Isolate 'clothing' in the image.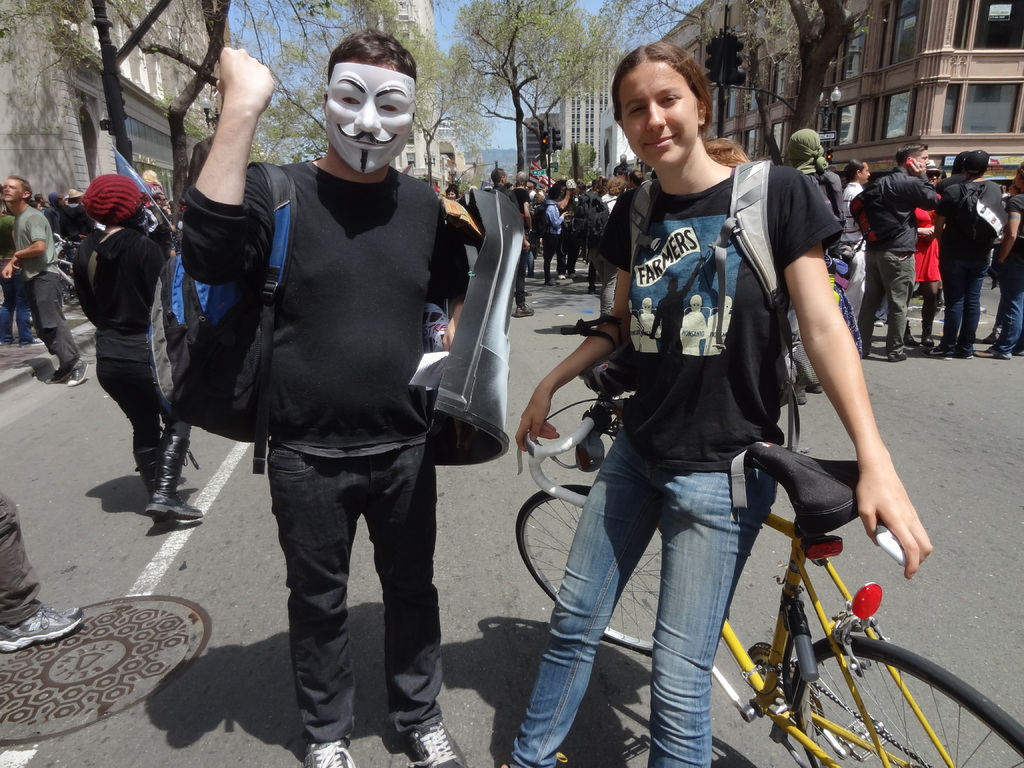
Isolated region: l=846, t=164, r=945, b=340.
